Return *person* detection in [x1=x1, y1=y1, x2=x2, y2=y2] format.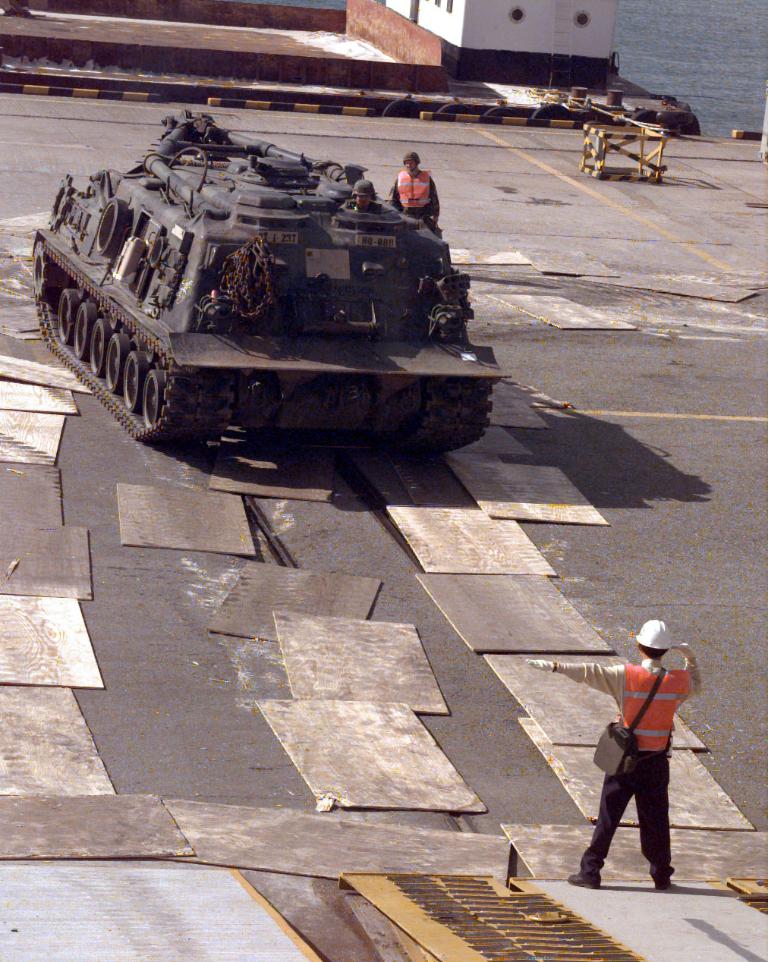
[x1=524, y1=619, x2=704, y2=889].
